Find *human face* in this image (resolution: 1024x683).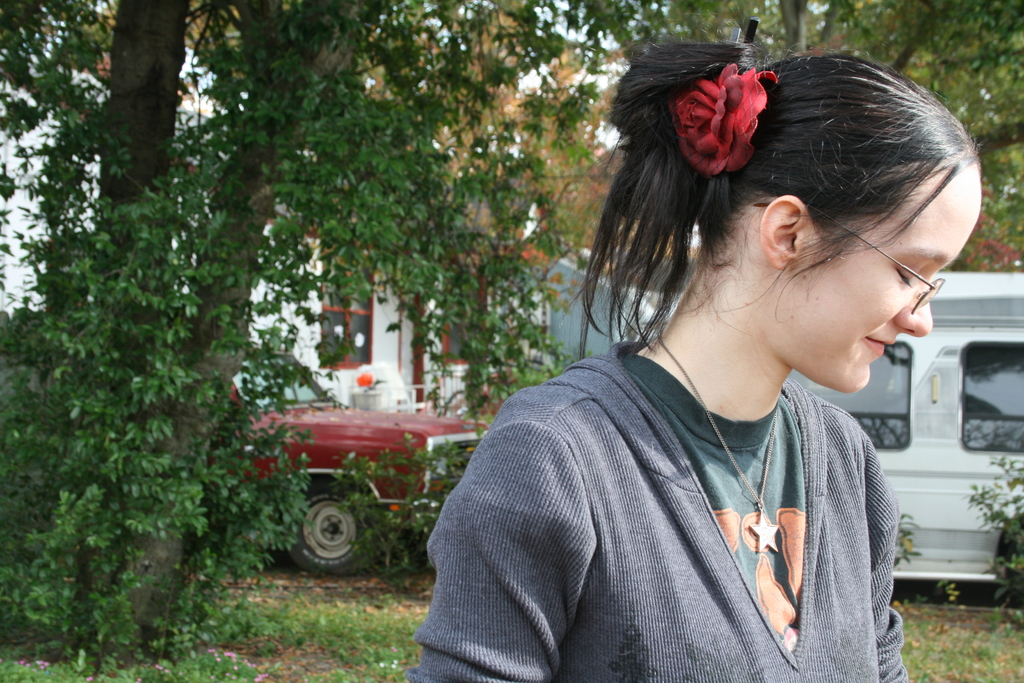
pyautogui.locateOnScreen(754, 161, 984, 393).
